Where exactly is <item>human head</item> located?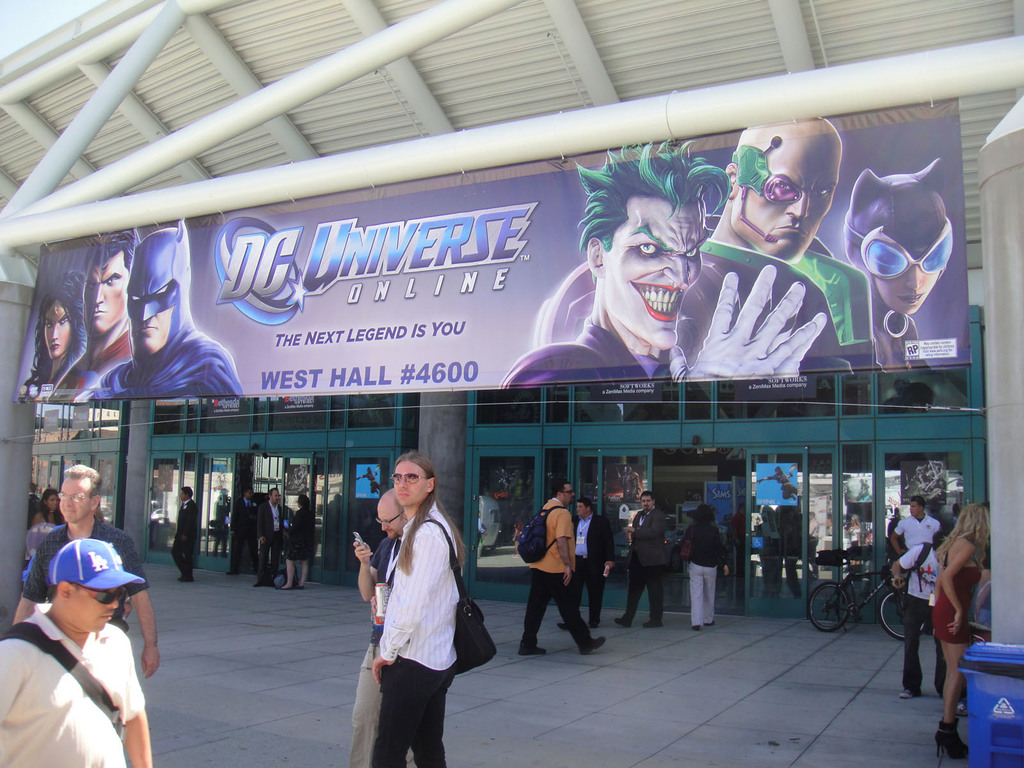
Its bounding box is left=40, top=490, right=60, bottom=511.
